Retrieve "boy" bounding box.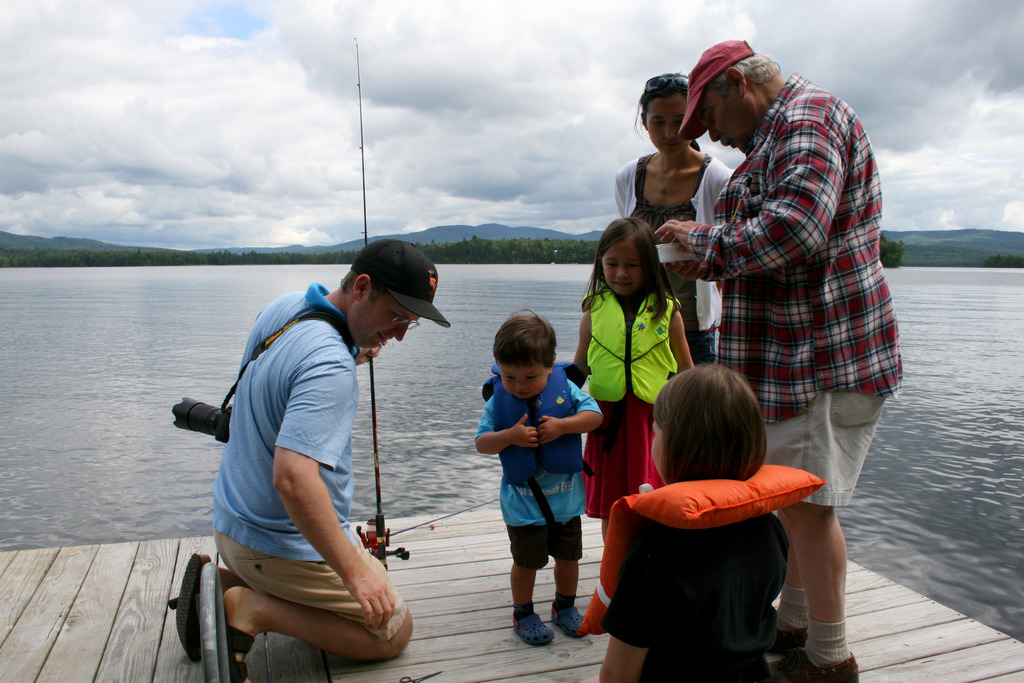
Bounding box: [470, 307, 615, 646].
